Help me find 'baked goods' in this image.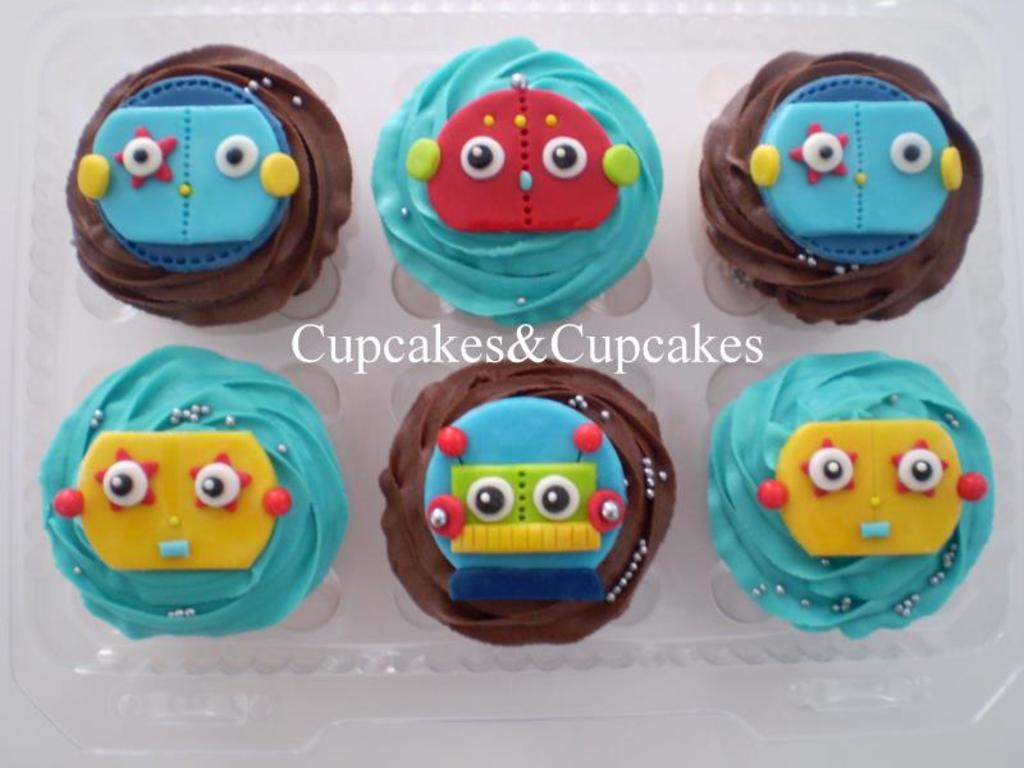
Found it: rect(716, 74, 984, 317).
